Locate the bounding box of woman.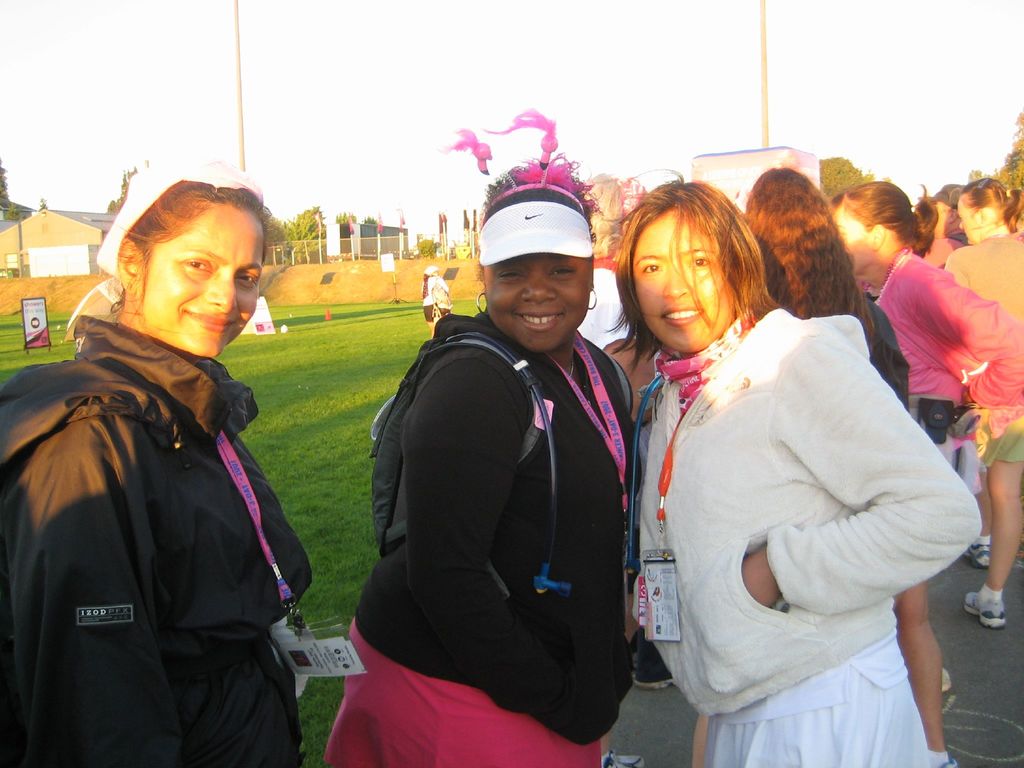
Bounding box: <box>844,168,1007,458</box>.
